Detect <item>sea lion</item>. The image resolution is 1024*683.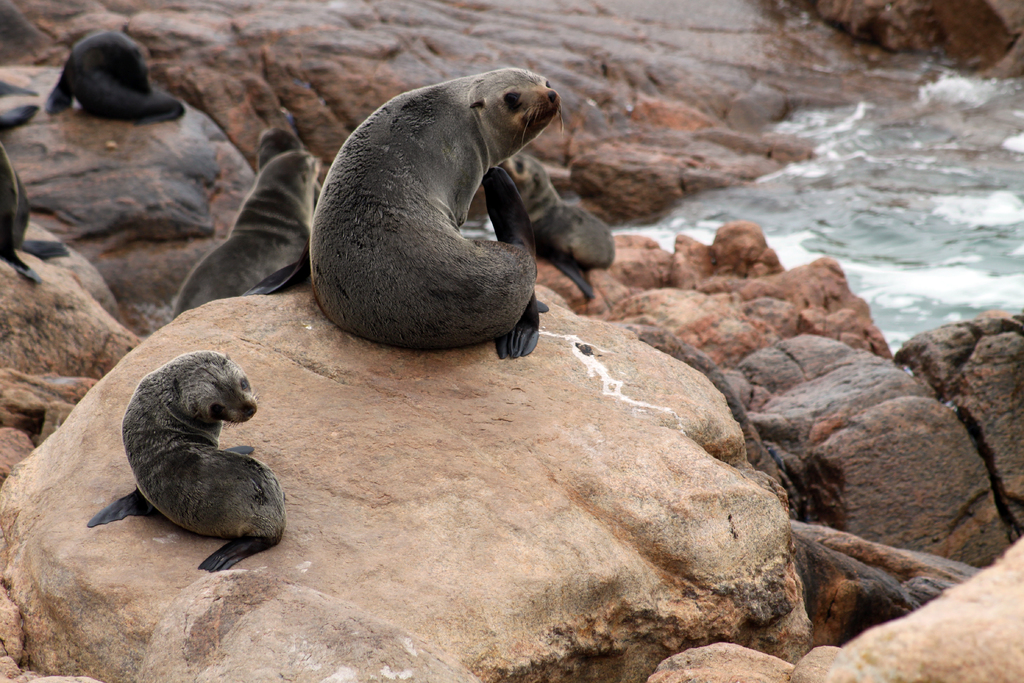
0,100,68,290.
